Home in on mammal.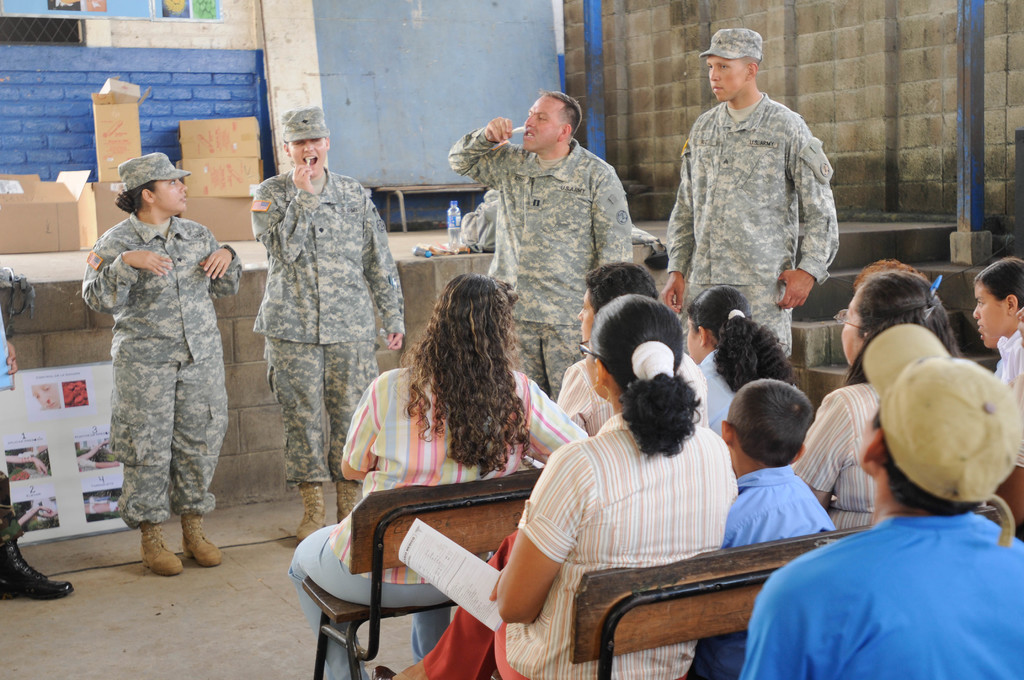
Homed in at <region>790, 275, 971, 534</region>.
